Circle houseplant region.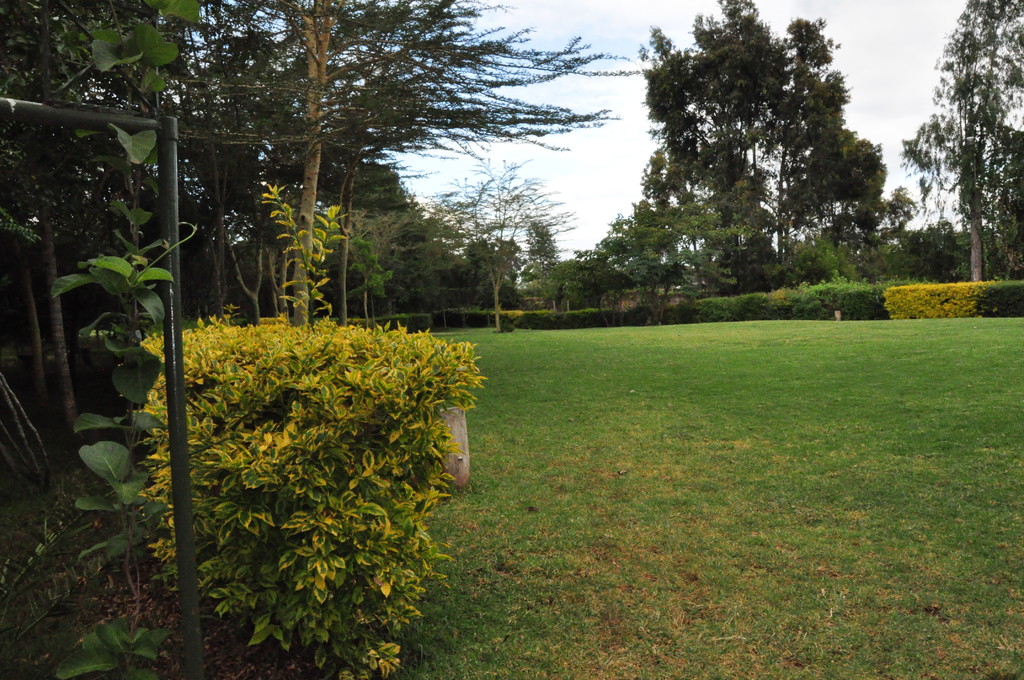
Region: bbox(886, 278, 1010, 318).
